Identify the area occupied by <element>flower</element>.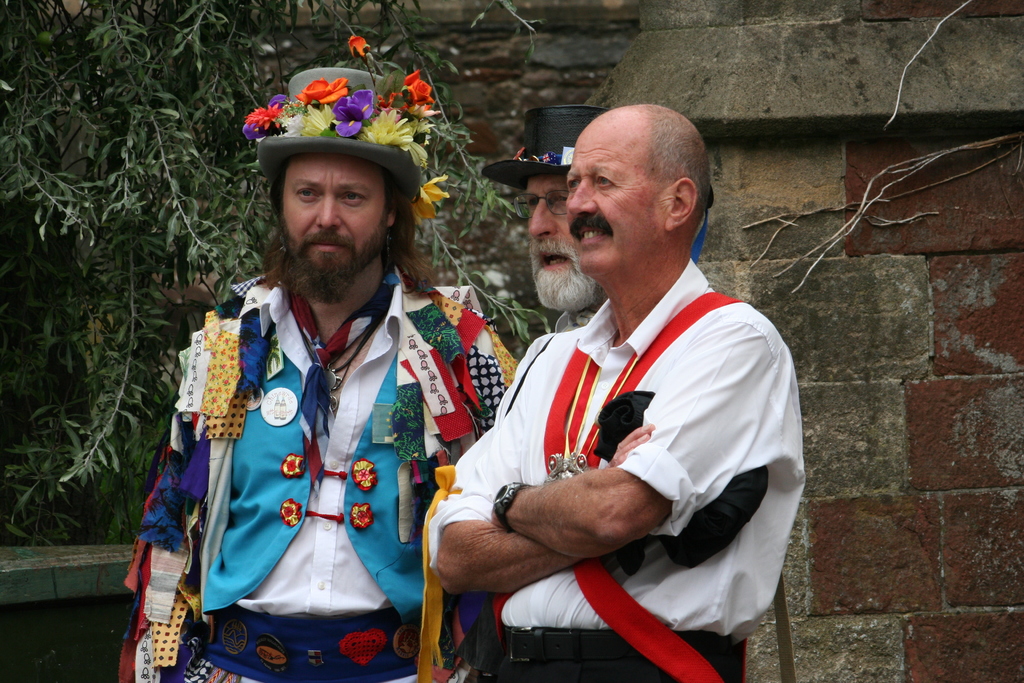
Area: bbox=(243, 102, 283, 127).
